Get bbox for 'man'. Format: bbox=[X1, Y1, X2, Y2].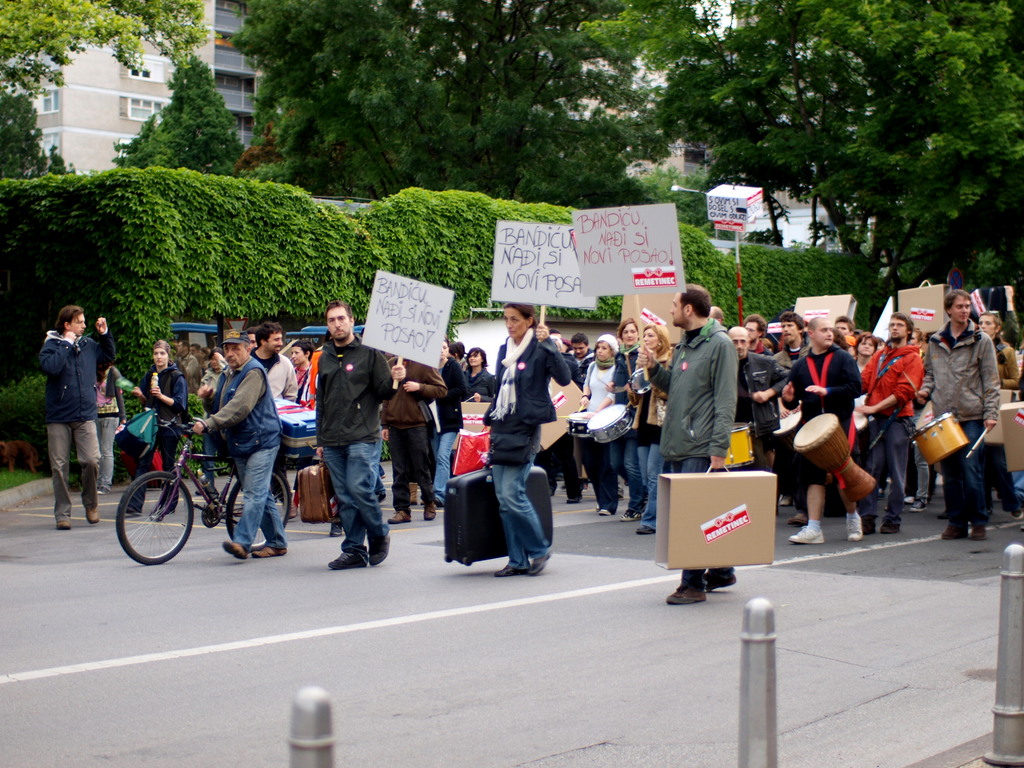
bbox=[312, 296, 395, 564].
